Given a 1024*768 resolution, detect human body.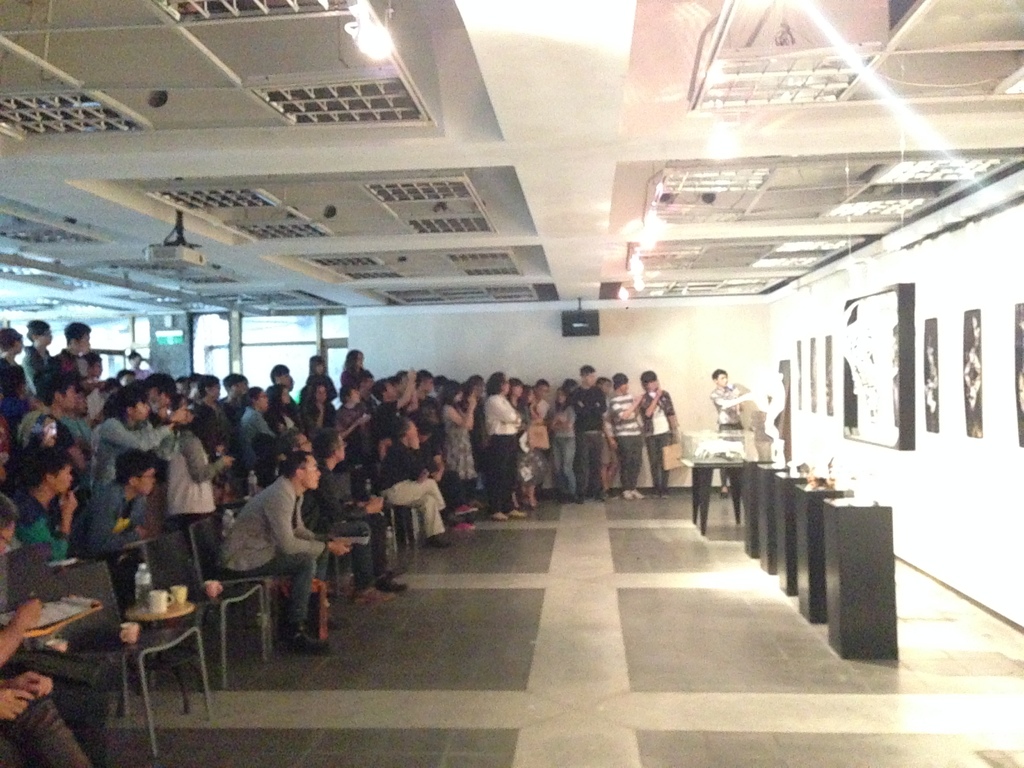
left=915, top=328, right=939, bottom=435.
